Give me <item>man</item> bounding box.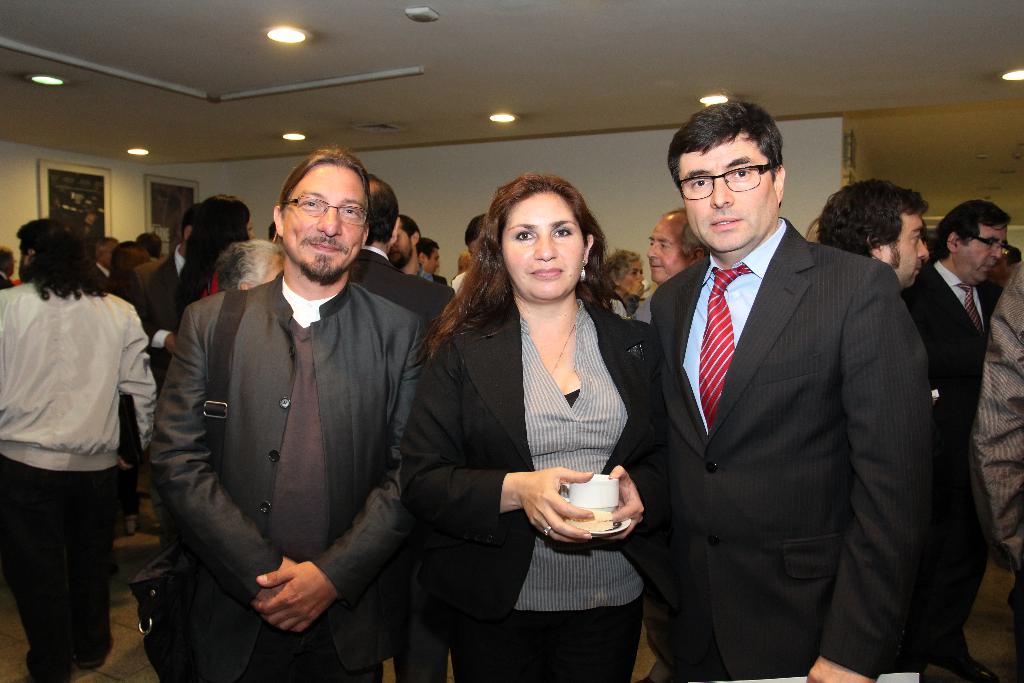
{"x1": 638, "y1": 209, "x2": 709, "y2": 325}.
